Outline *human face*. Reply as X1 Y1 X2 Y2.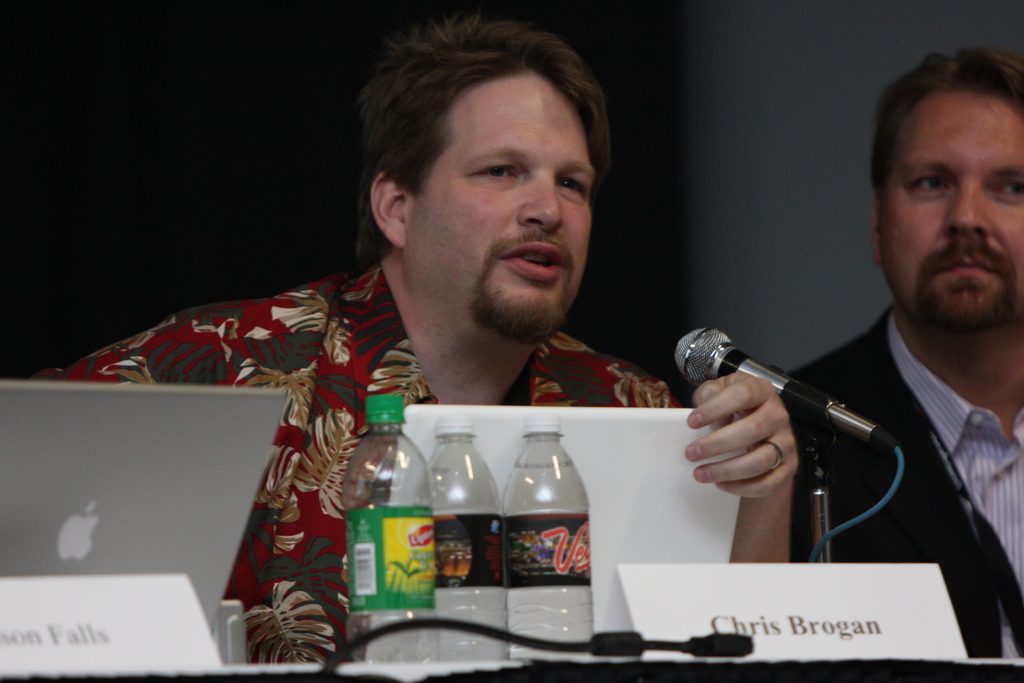
403 73 598 337.
